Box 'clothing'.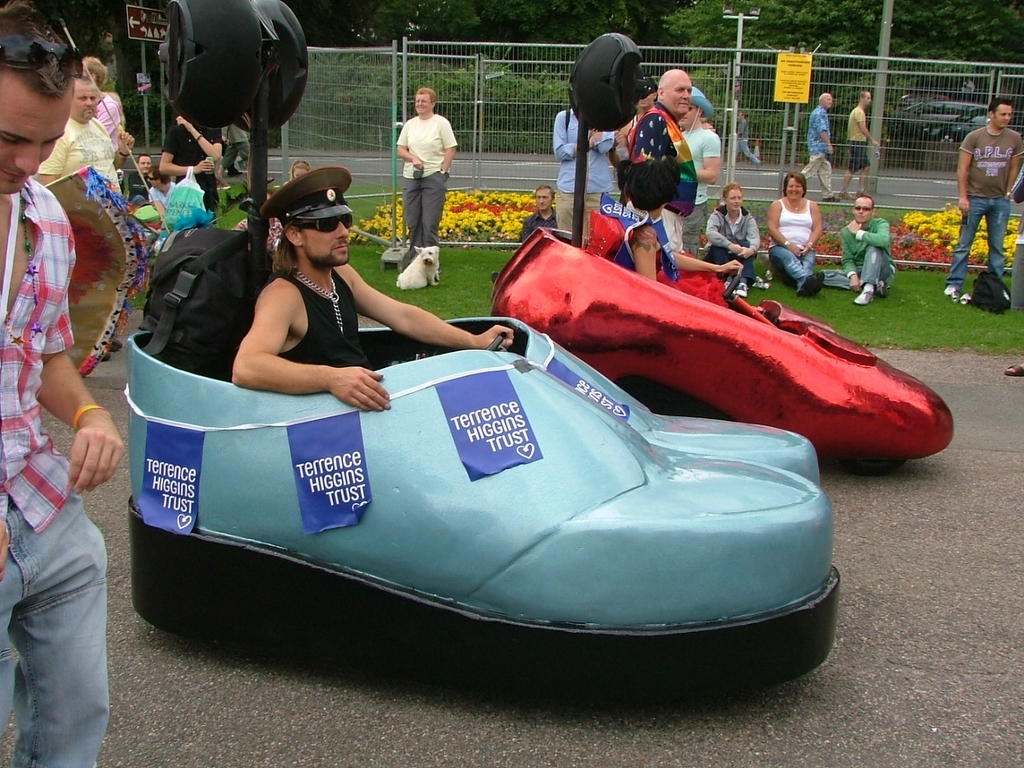
<bbox>275, 272, 370, 370</bbox>.
